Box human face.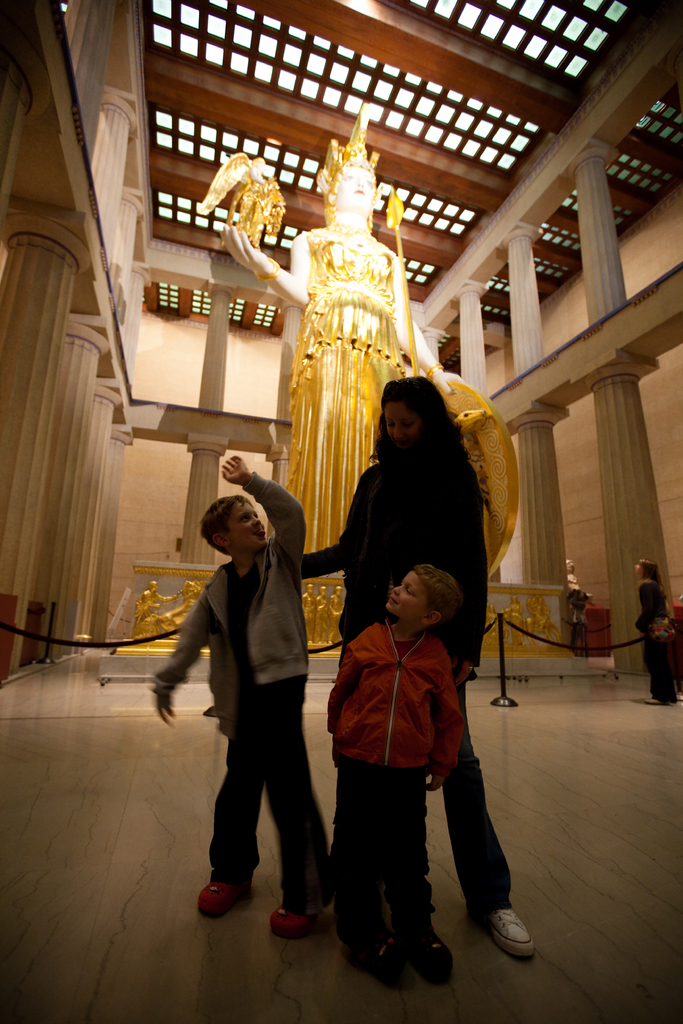
230/500/267/548.
